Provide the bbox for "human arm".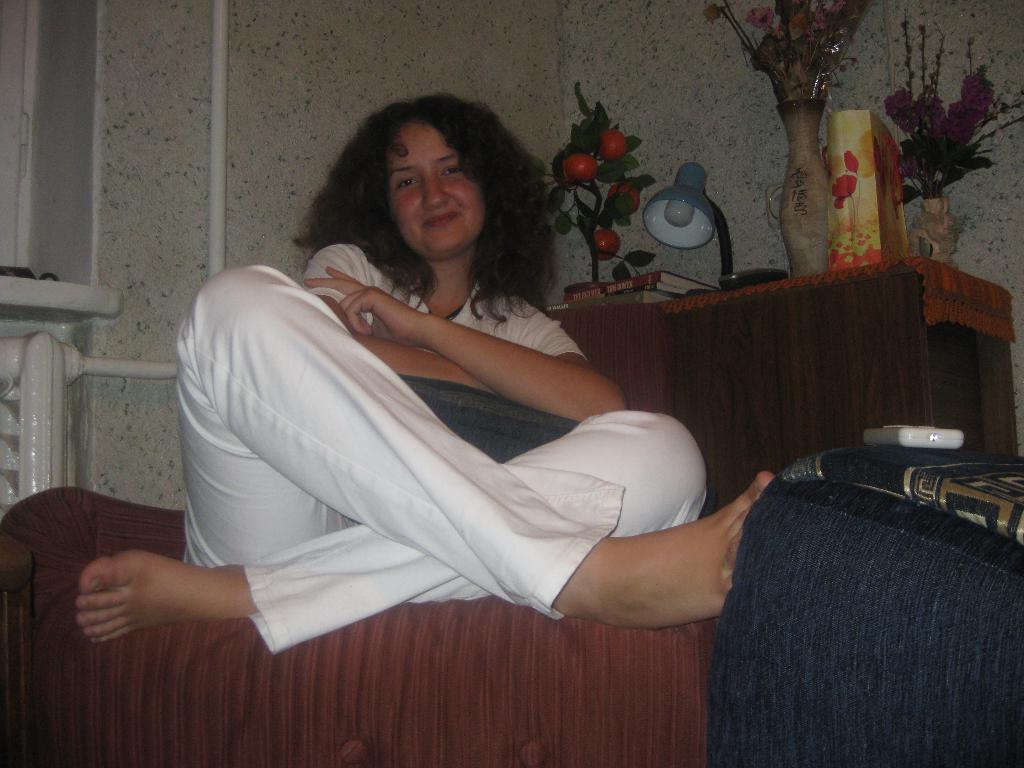
bbox=[298, 278, 624, 422].
